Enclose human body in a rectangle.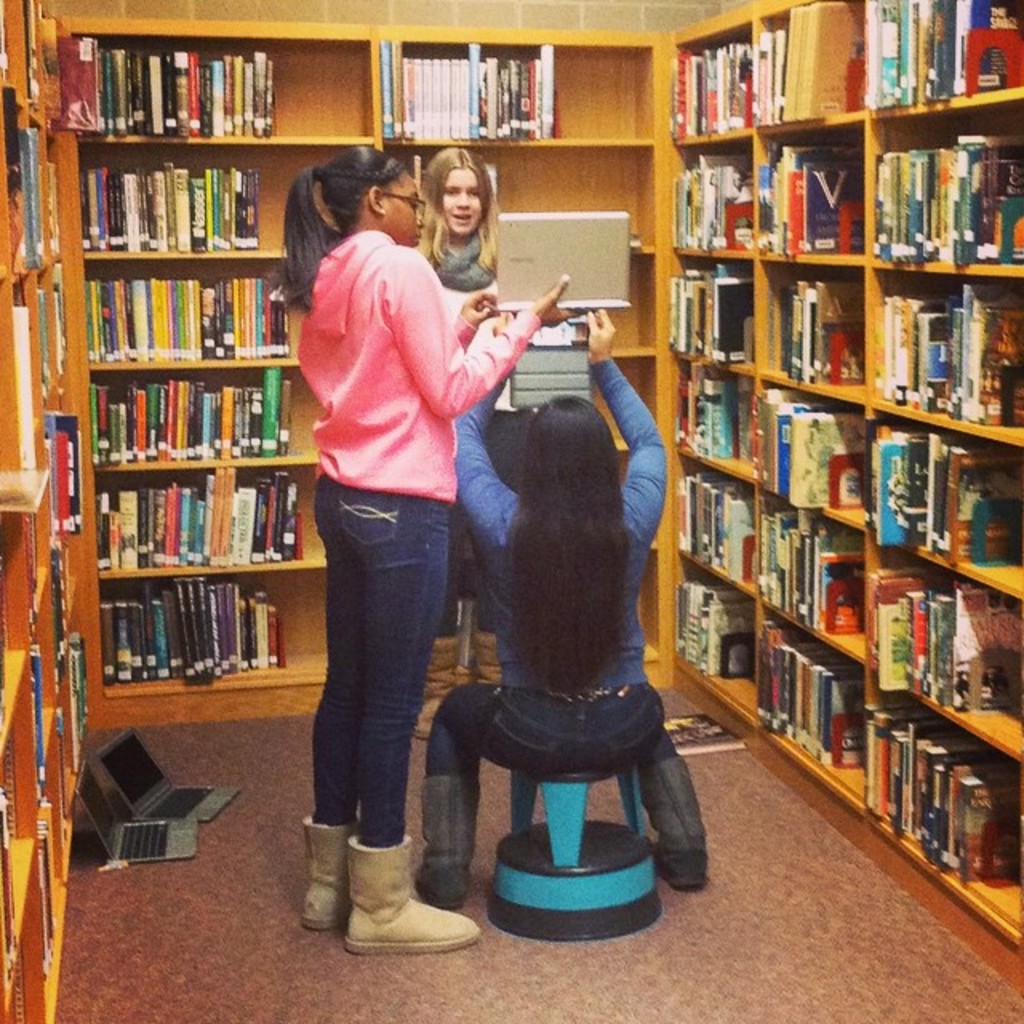
{"left": 413, "top": 294, "right": 709, "bottom": 915}.
